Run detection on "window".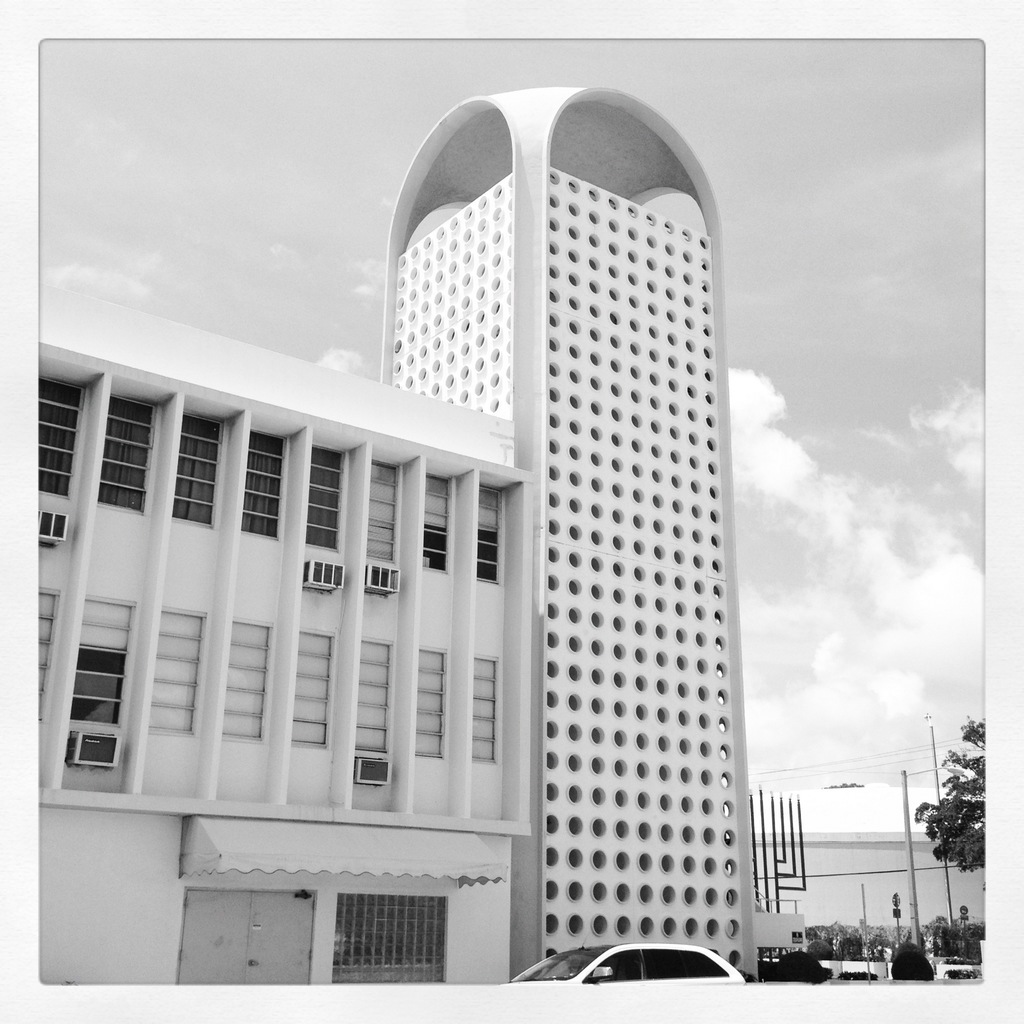
Result: l=35, t=588, r=67, b=719.
